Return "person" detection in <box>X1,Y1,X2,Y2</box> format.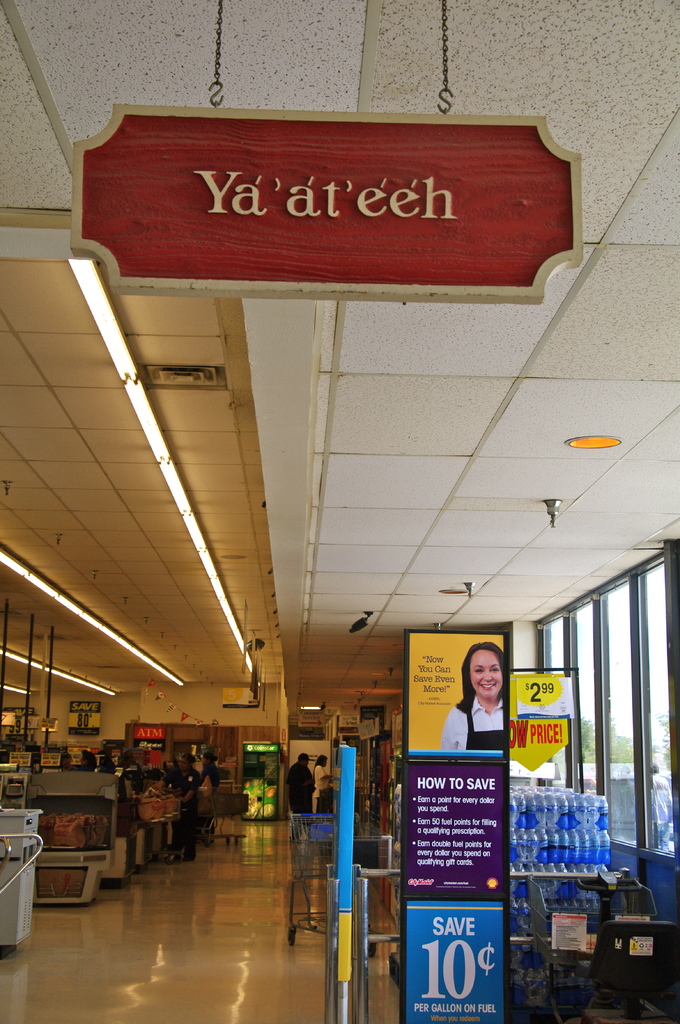
<box>315,751,335,815</box>.
